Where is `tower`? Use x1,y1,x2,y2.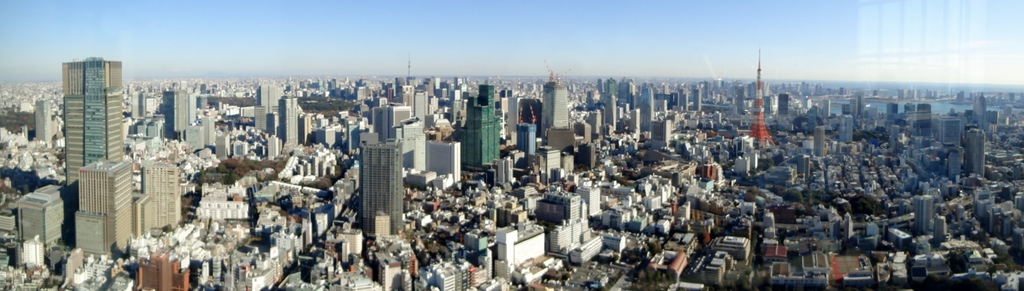
838,116,849,146.
